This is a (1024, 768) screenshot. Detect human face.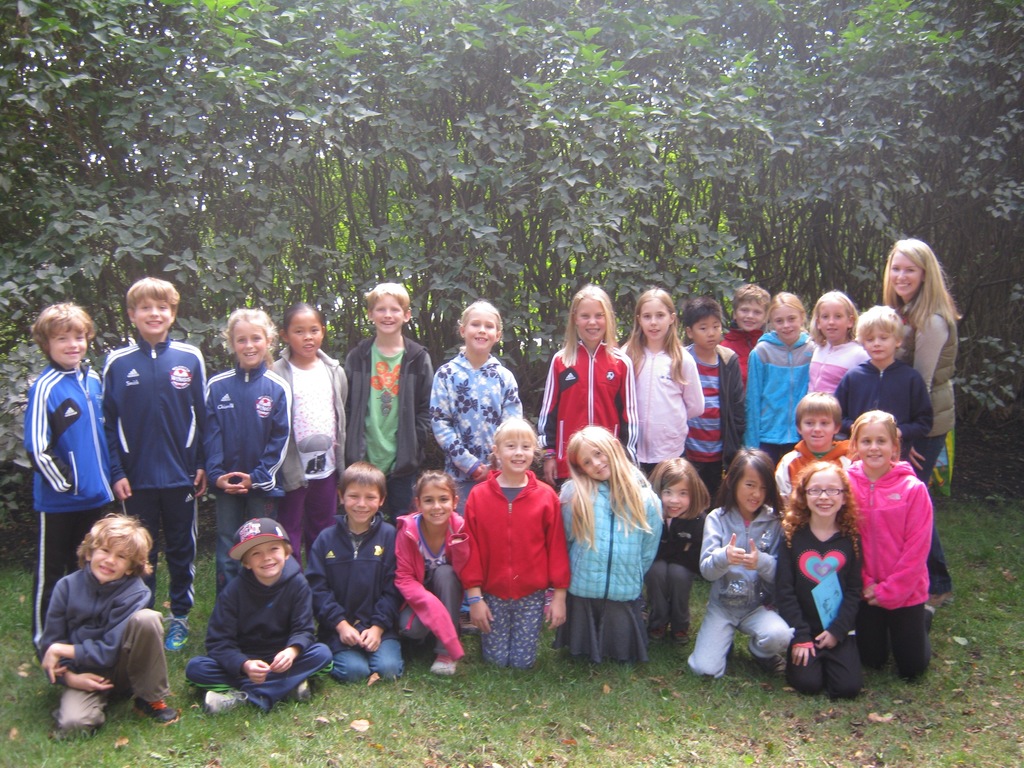
left=287, top=309, right=324, bottom=356.
